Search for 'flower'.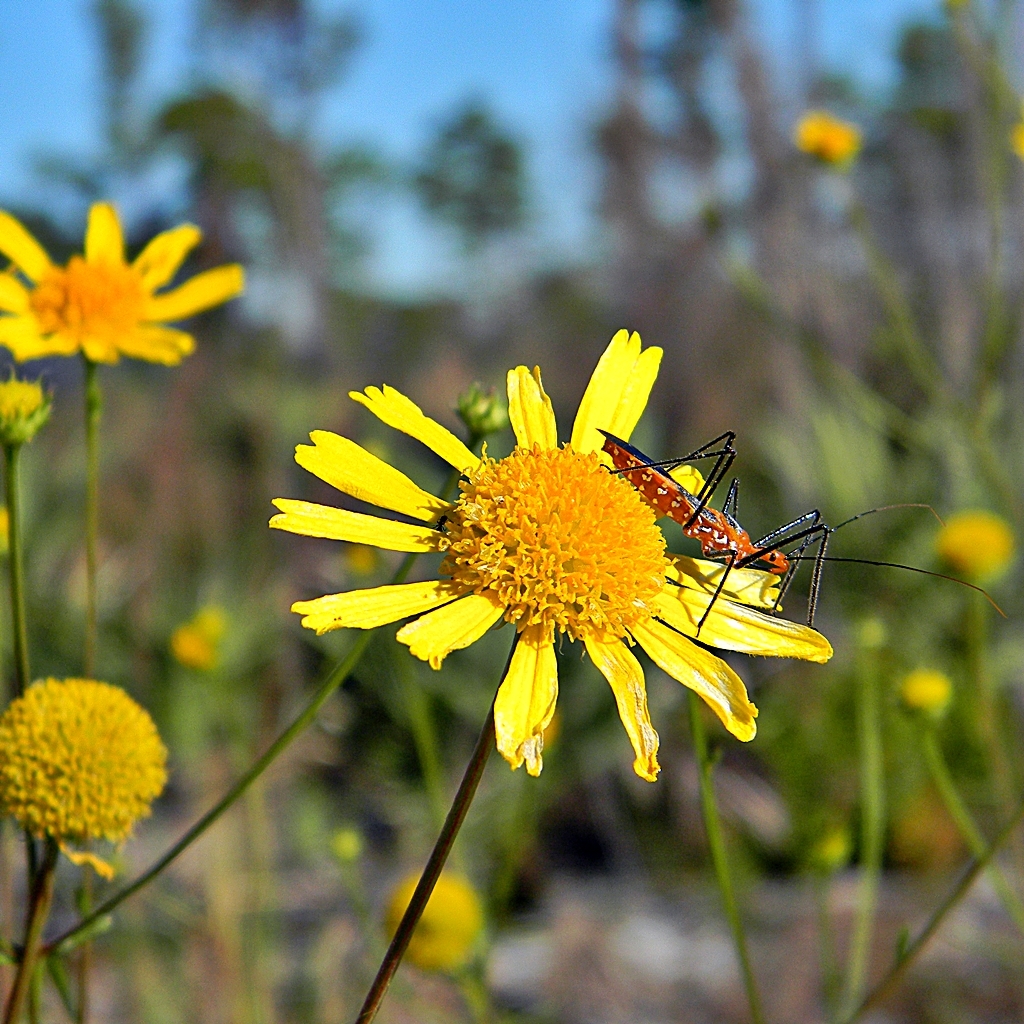
Found at x1=0, y1=671, x2=172, y2=881.
